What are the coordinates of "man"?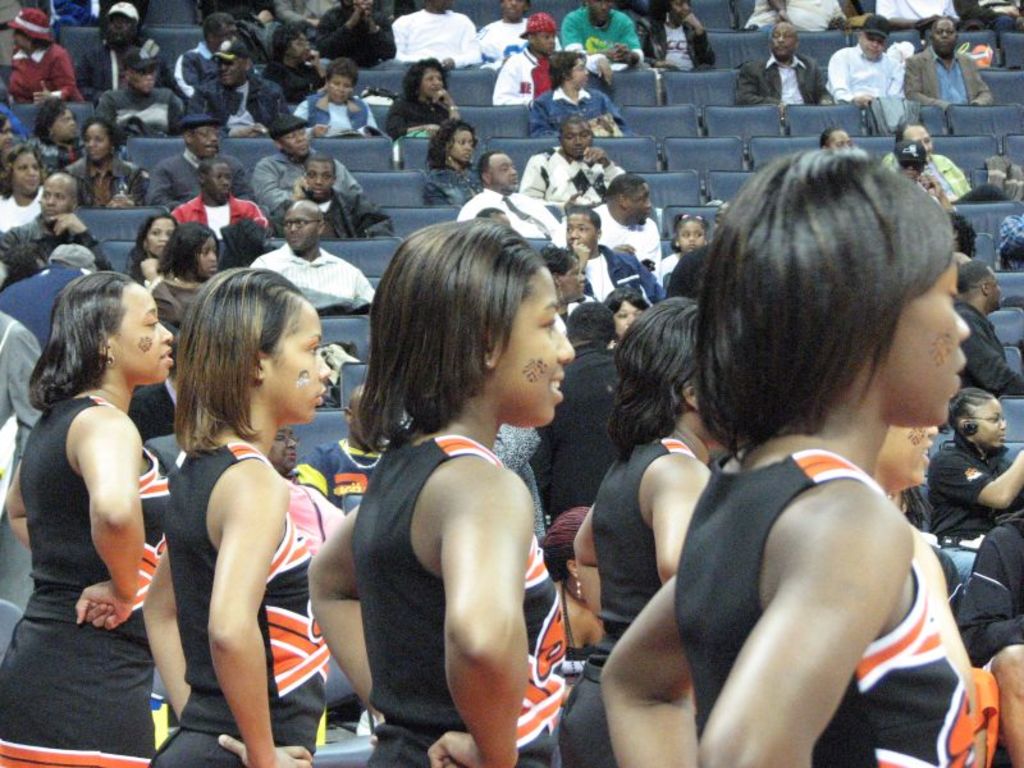
BBox(201, 0, 284, 50).
